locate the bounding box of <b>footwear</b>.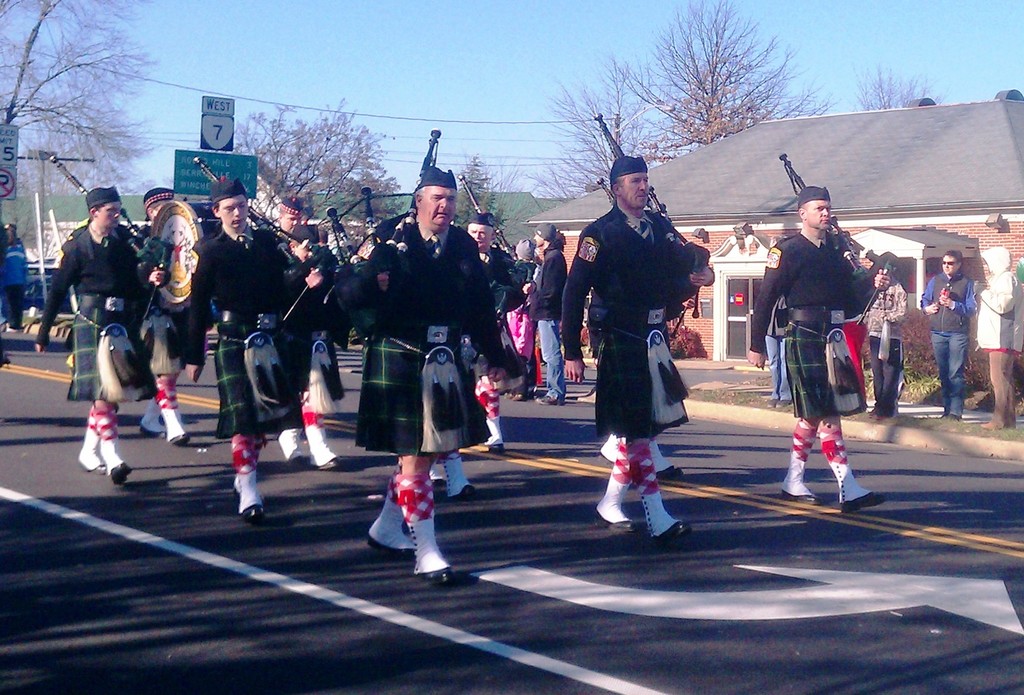
Bounding box: bbox(90, 466, 106, 474).
